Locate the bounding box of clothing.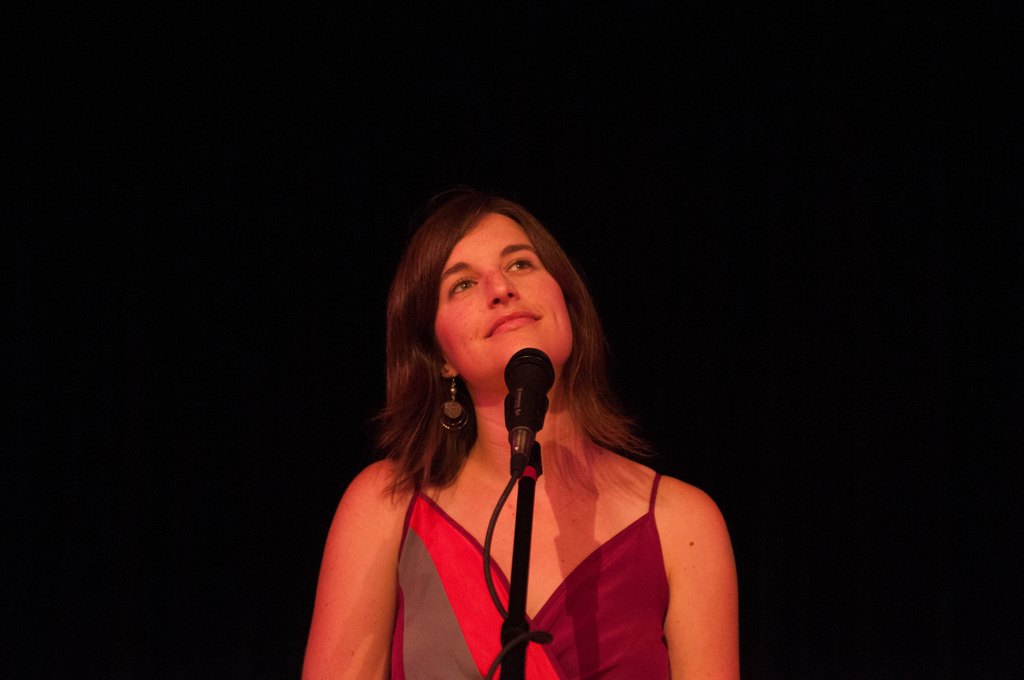
Bounding box: x1=328 y1=377 x2=716 y2=663.
